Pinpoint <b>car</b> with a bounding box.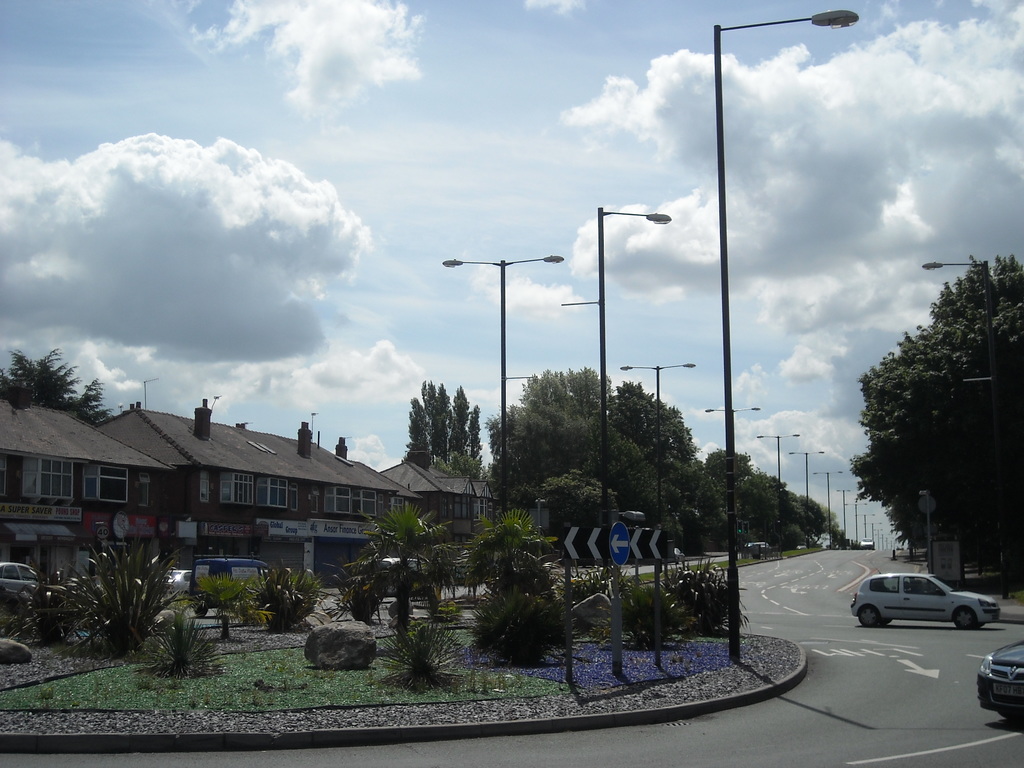
BBox(748, 544, 769, 553).
